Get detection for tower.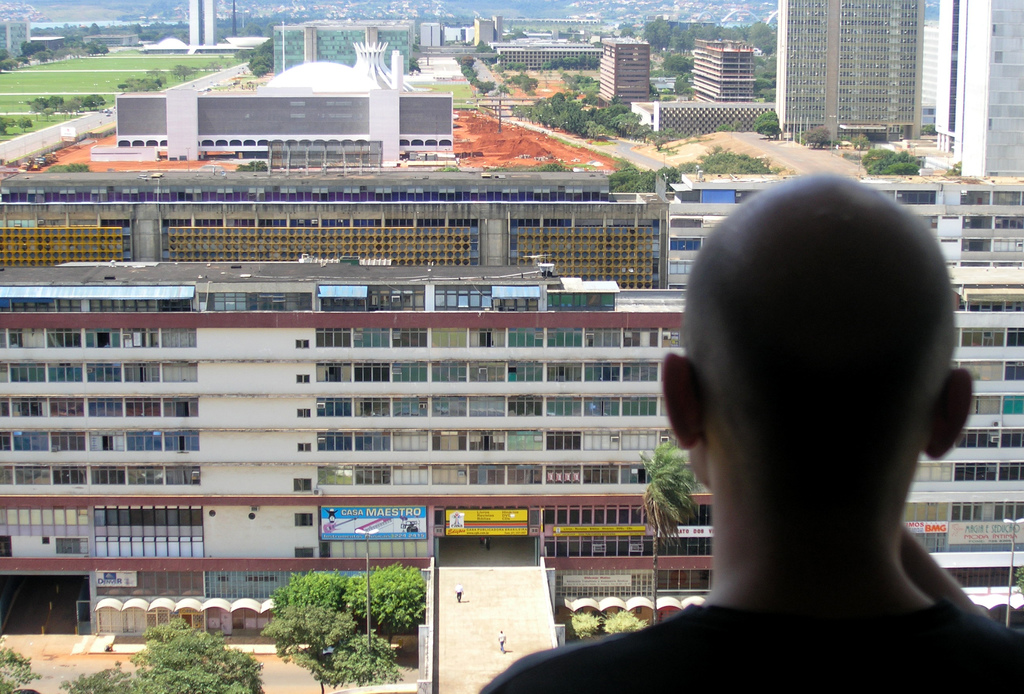
Detection: {"x1": 590, "y1": 40, "x2": 649, "y2": 105}.
